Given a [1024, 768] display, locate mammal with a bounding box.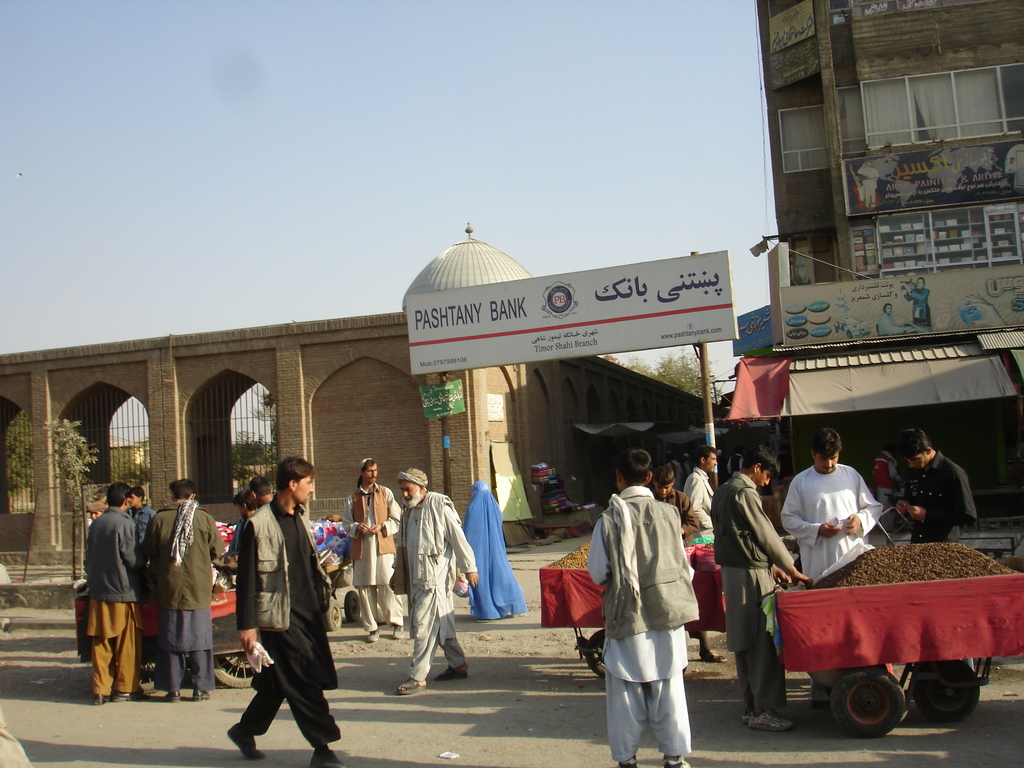
Located: x1=225, y1=493, x2=259, y2=558.
